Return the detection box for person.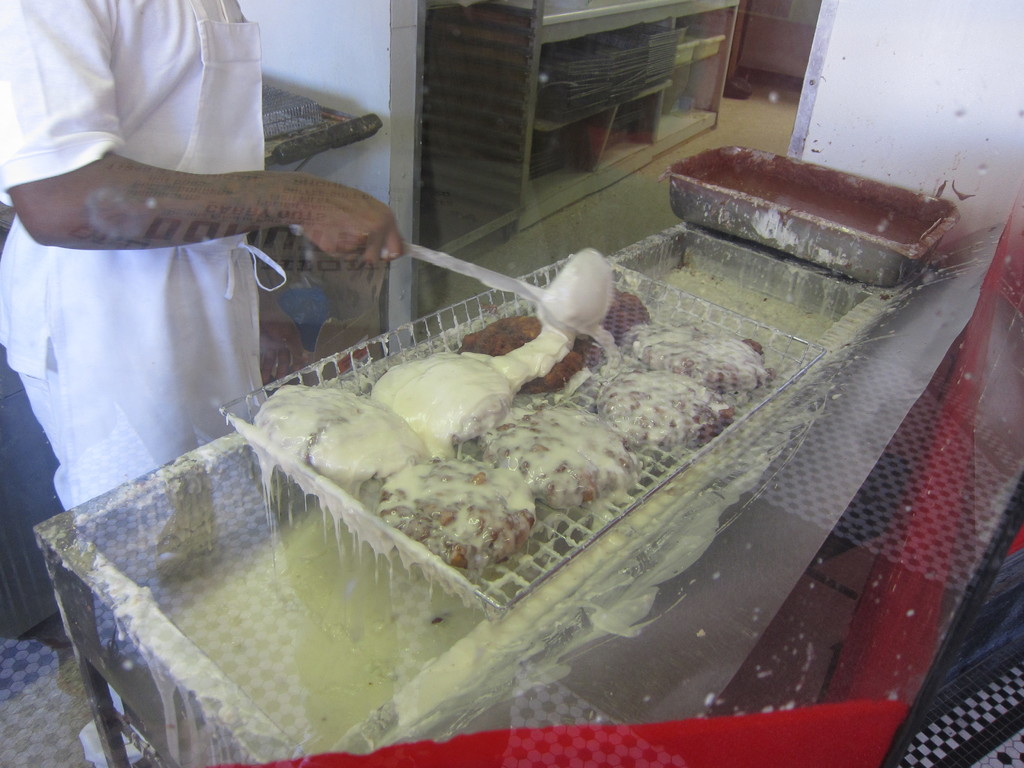
(left=0, top=0, right=408, bottom=515).
